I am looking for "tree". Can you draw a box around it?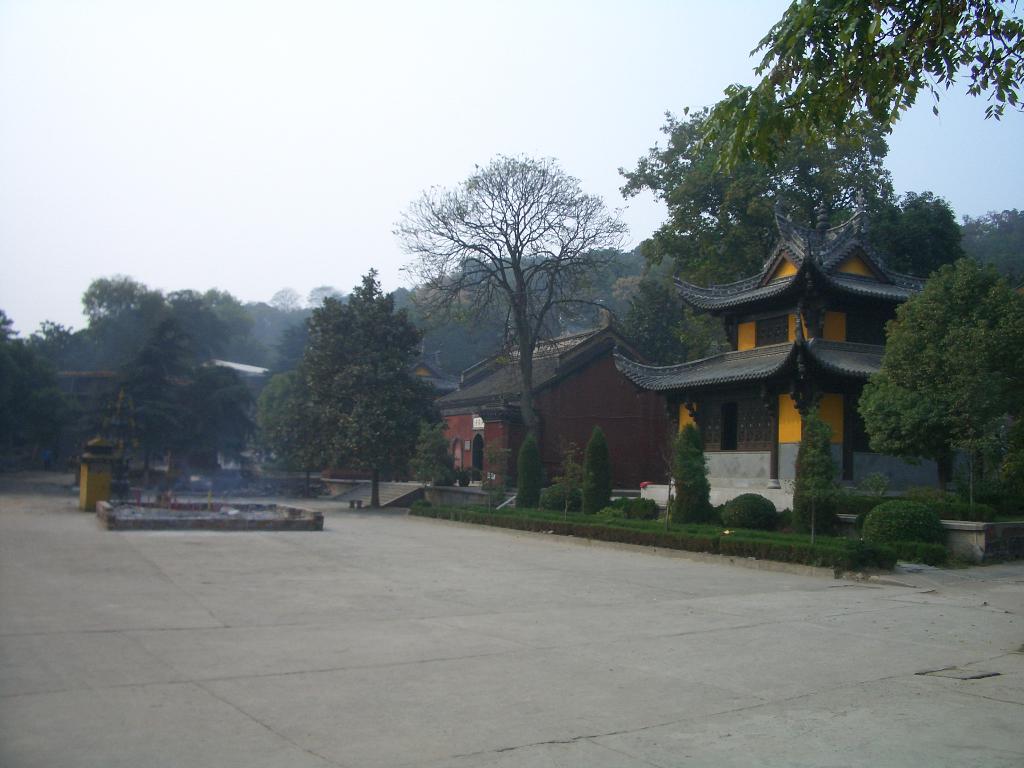
Sure, the bounding box is box(257, 266, 451, 509).
